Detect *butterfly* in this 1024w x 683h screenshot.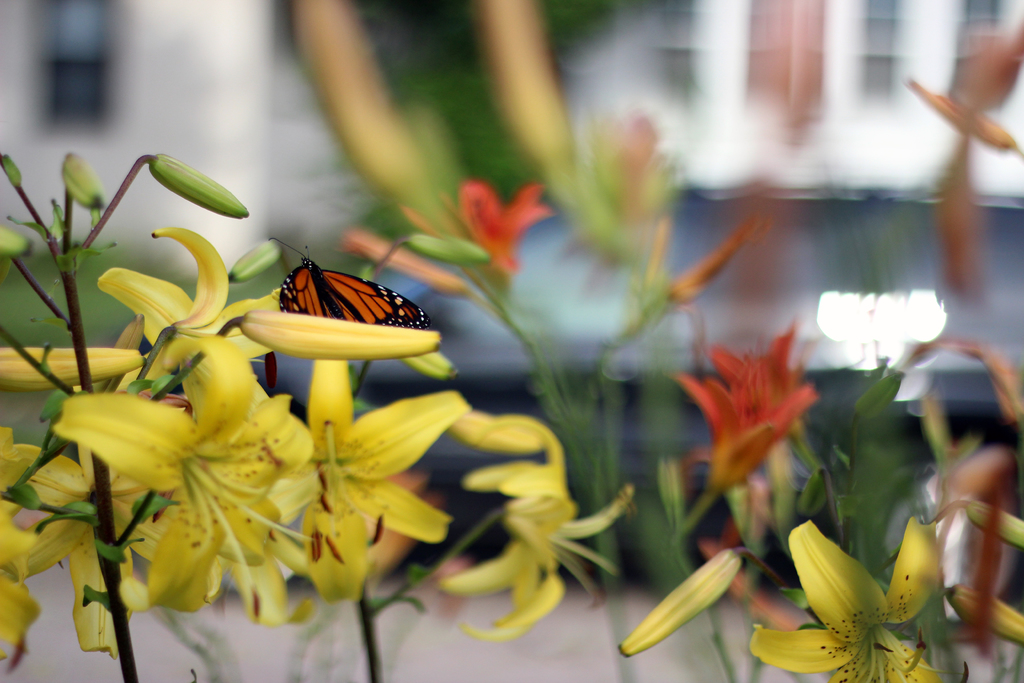
Detection: (x1=268, y1=235, x2=435, y2=329).
